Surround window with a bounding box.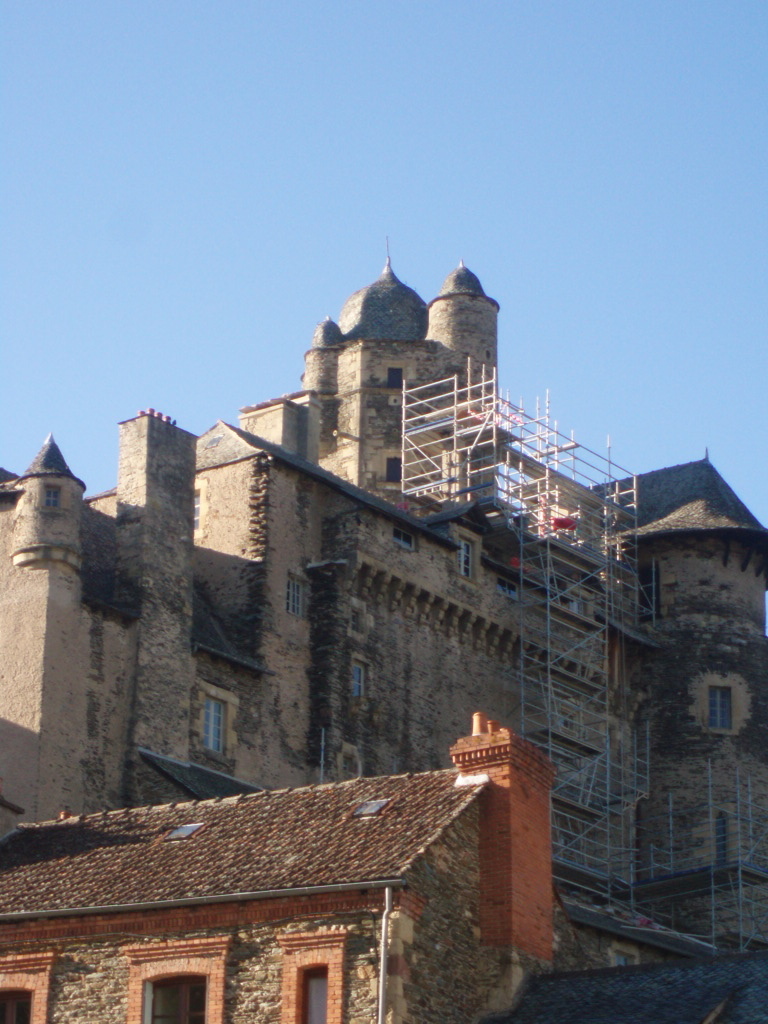
pyautogui.locateOnScreen(141, 969, 208, 1023).
